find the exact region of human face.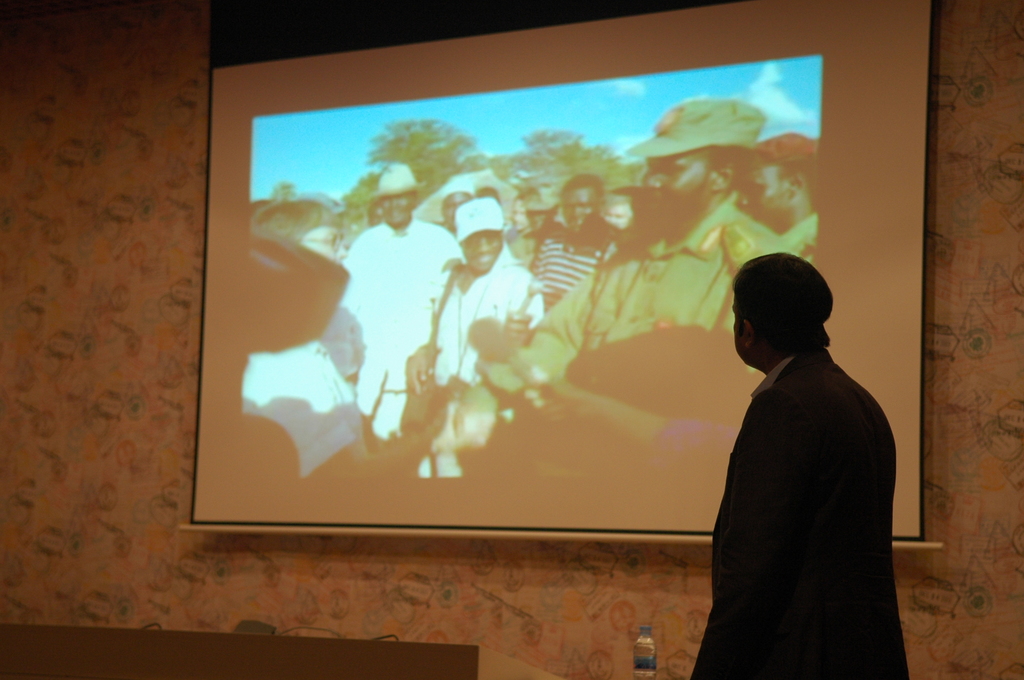
Exact region: select_region(527, 210, 547, 240).
